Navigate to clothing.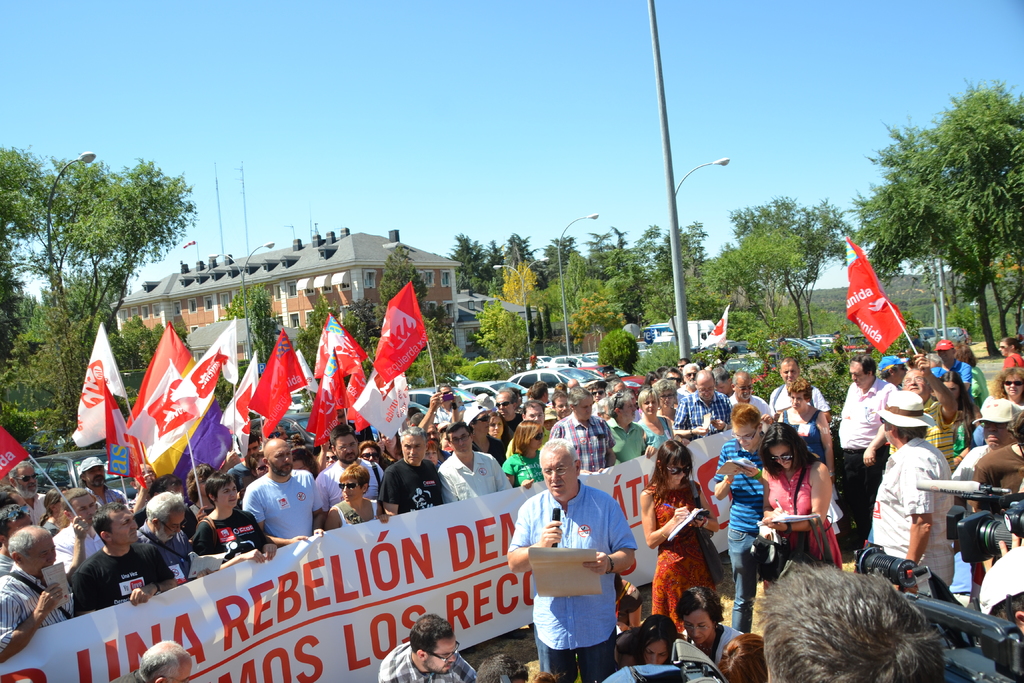
Navigation target: 602, 417, 655, 466.
